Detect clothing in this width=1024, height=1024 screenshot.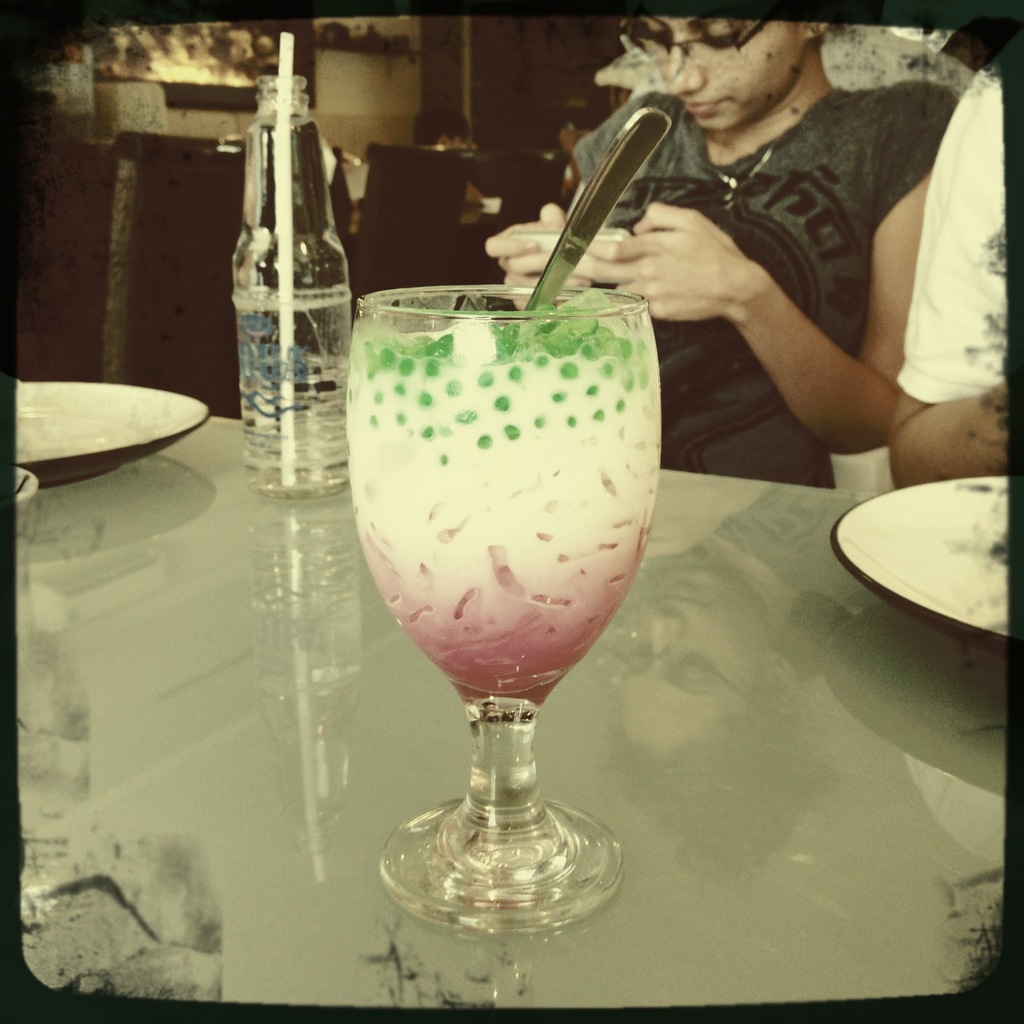
Detection: region(541, 22, 997, 486).
